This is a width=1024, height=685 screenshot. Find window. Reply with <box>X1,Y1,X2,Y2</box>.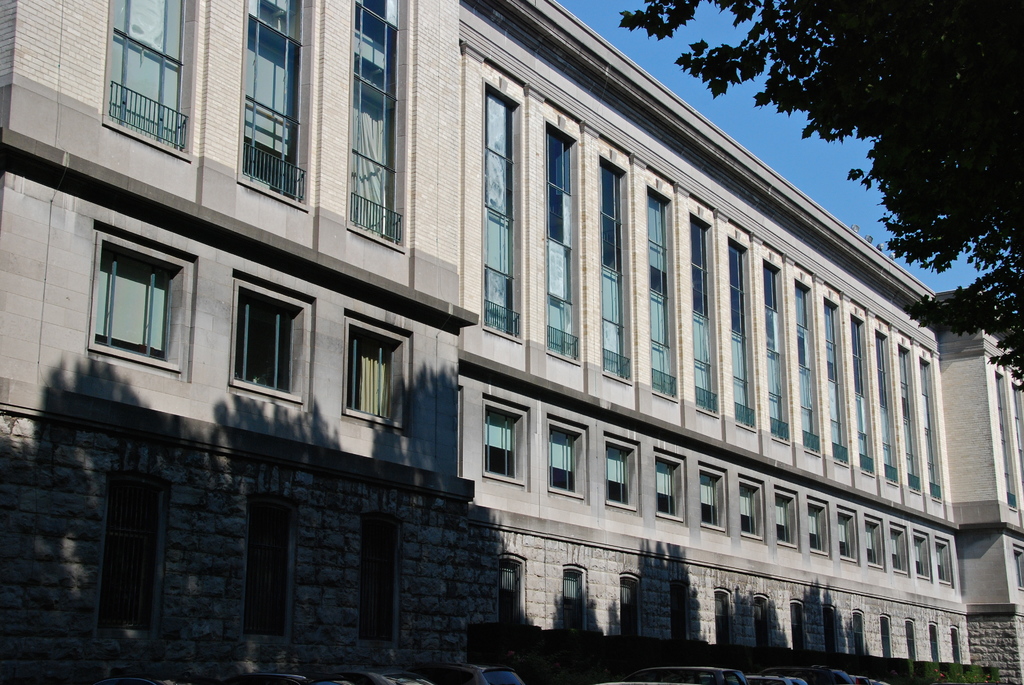
<box>602,438,637,512</box>.
